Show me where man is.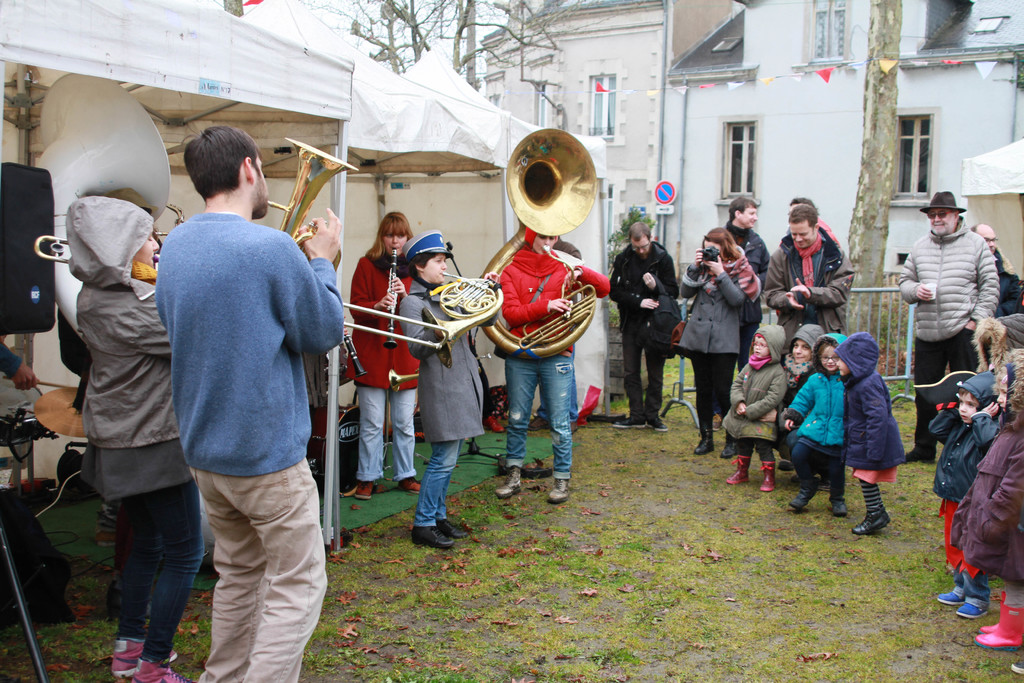
man is at rect(721, 199, 775, 374).
